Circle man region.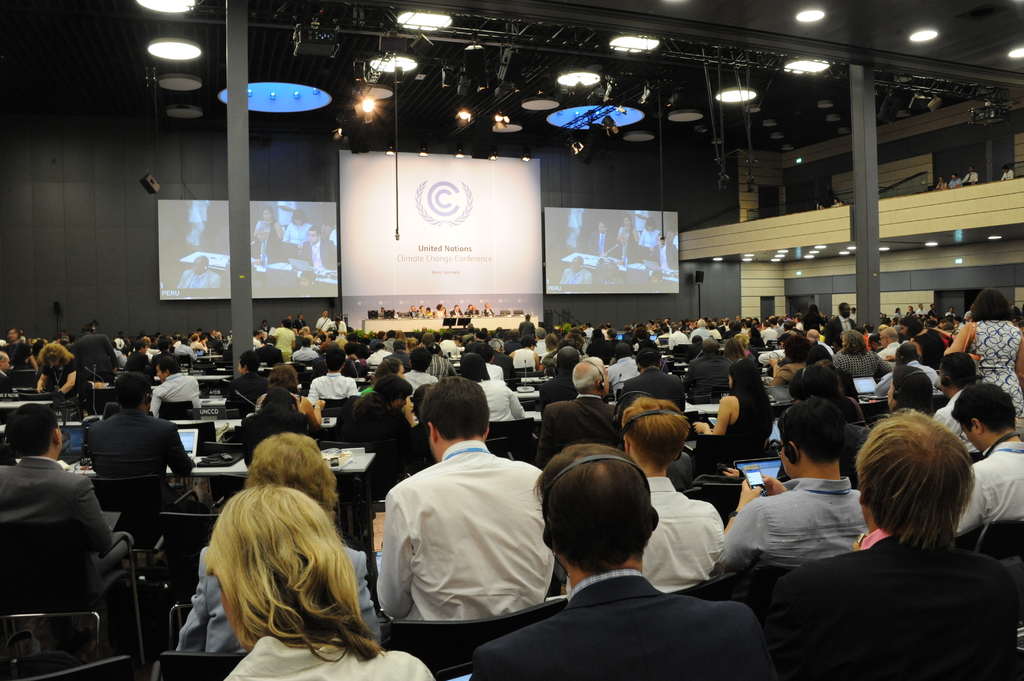
Region: [left=227, top=352, right=266, bottom=414].
